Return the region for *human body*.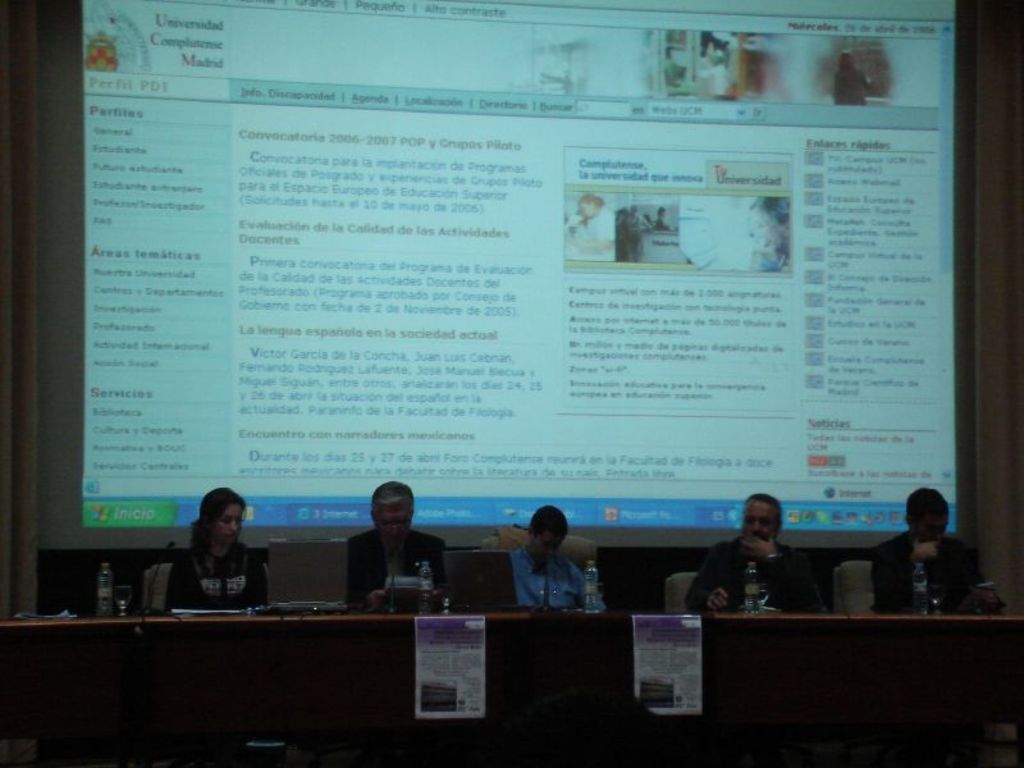
x1=660 y1=50 x2=681 y2=87.
